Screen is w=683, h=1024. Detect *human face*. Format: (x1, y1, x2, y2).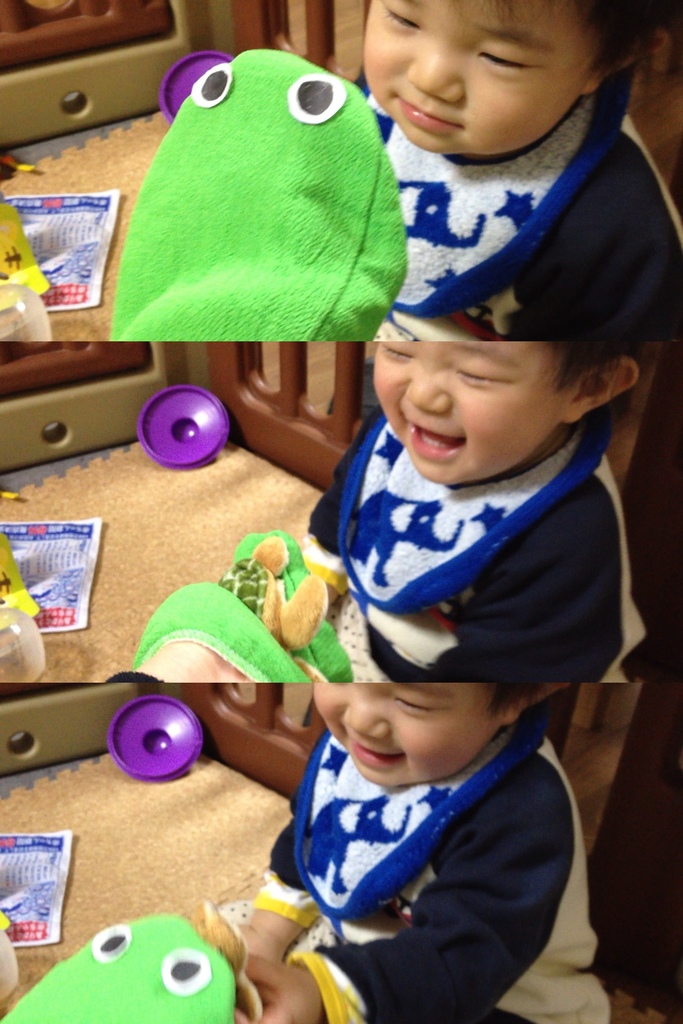
(370, 337, 589, 486).
